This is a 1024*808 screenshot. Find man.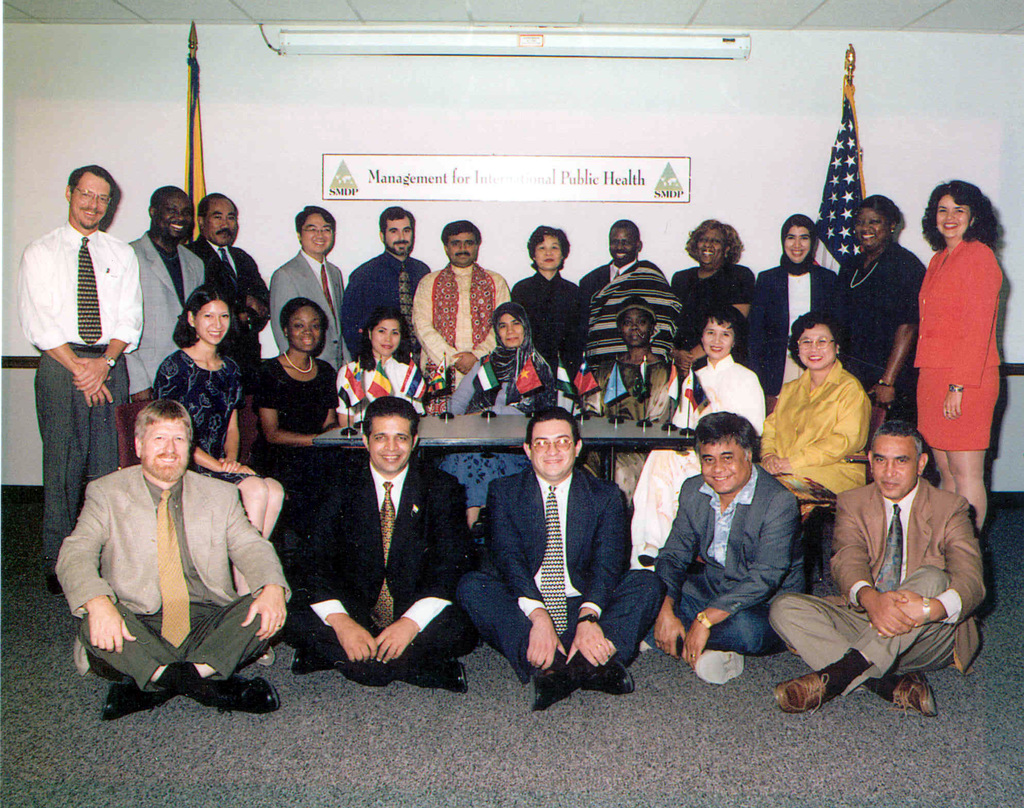
Bounding box: left=409, top=223, right=513, bottom=381.
